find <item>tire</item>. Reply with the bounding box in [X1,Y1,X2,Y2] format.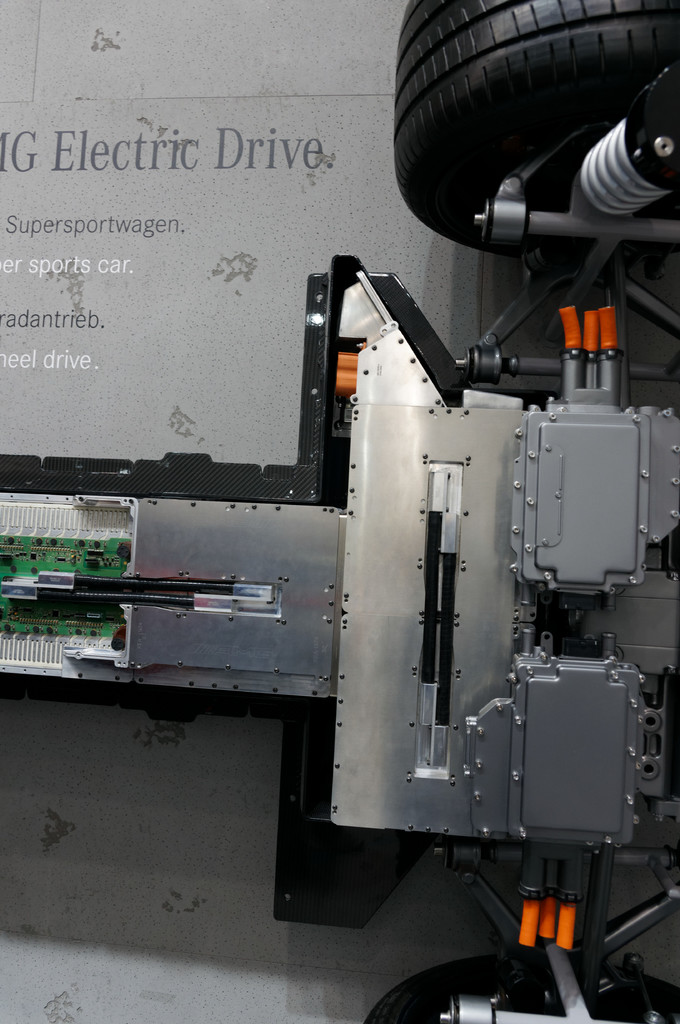
[367,945,679,1020].
